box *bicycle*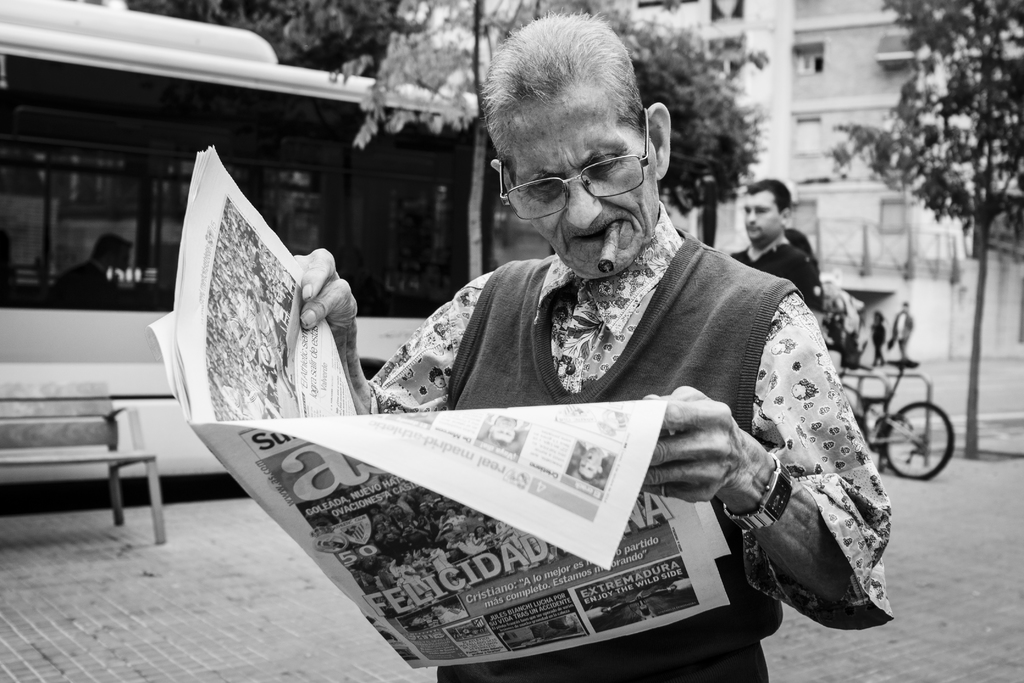
x1=862, y1=346, x2=973, y2=500
